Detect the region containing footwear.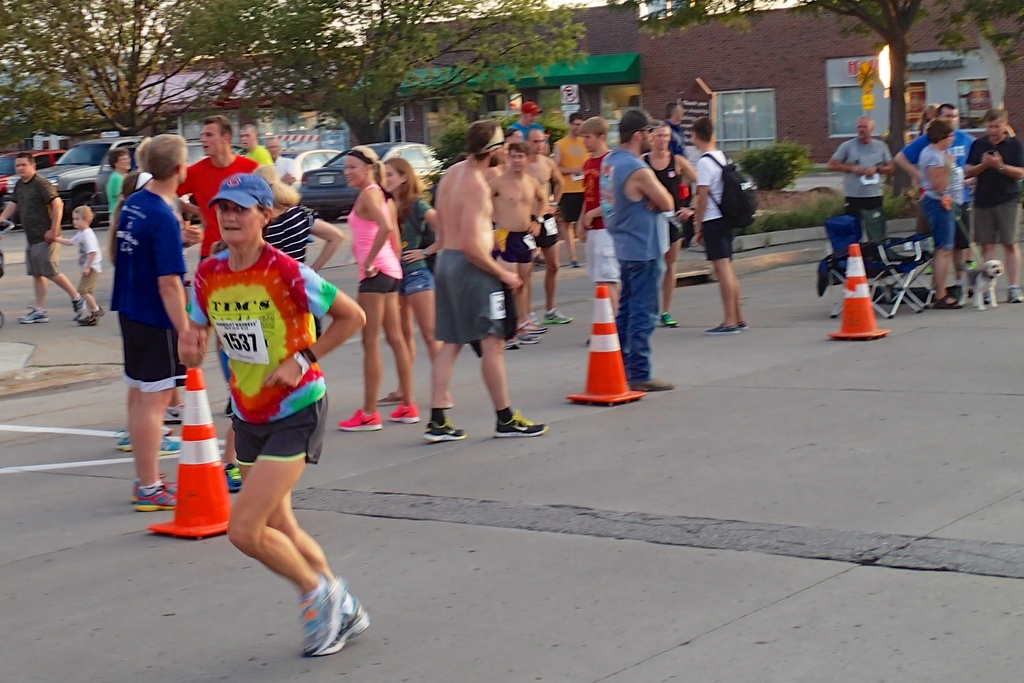
select_region(545, 306, 573, 327).
